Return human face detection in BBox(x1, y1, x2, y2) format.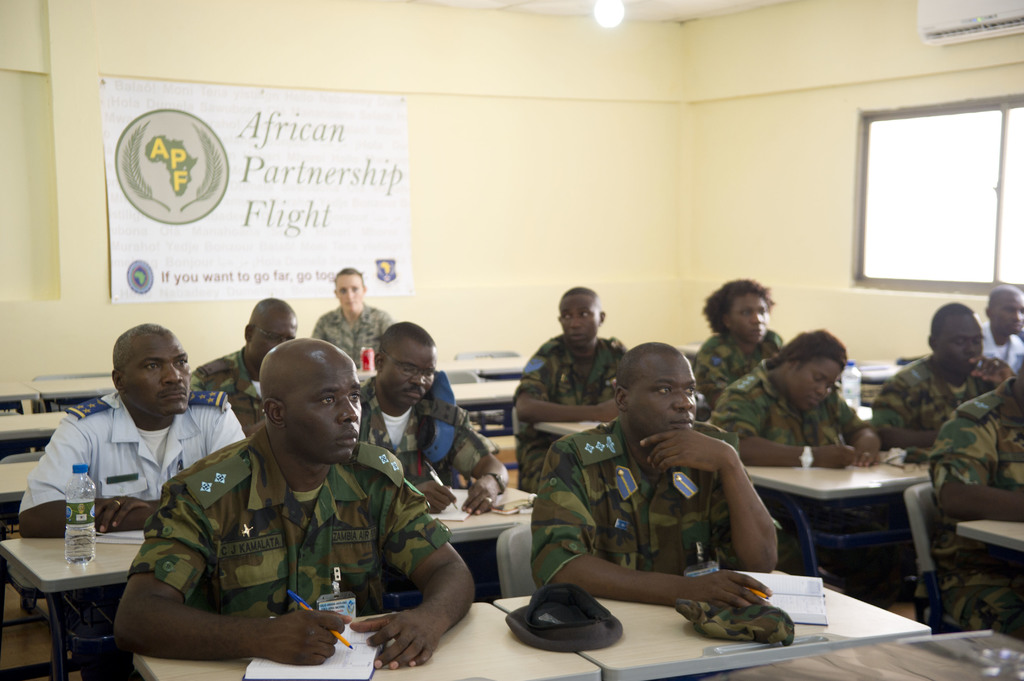
BBox(723, 295, 767, 342).
